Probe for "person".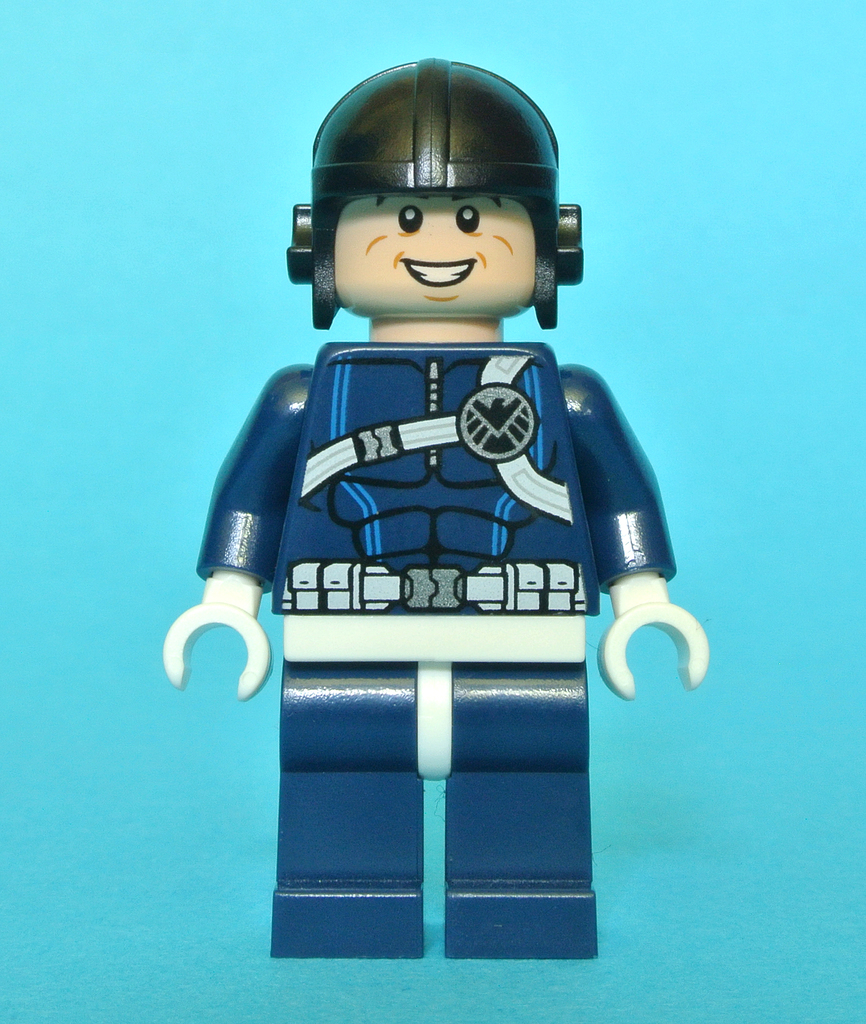
Probe result: <region>163, 51, 706, 975</region>.
